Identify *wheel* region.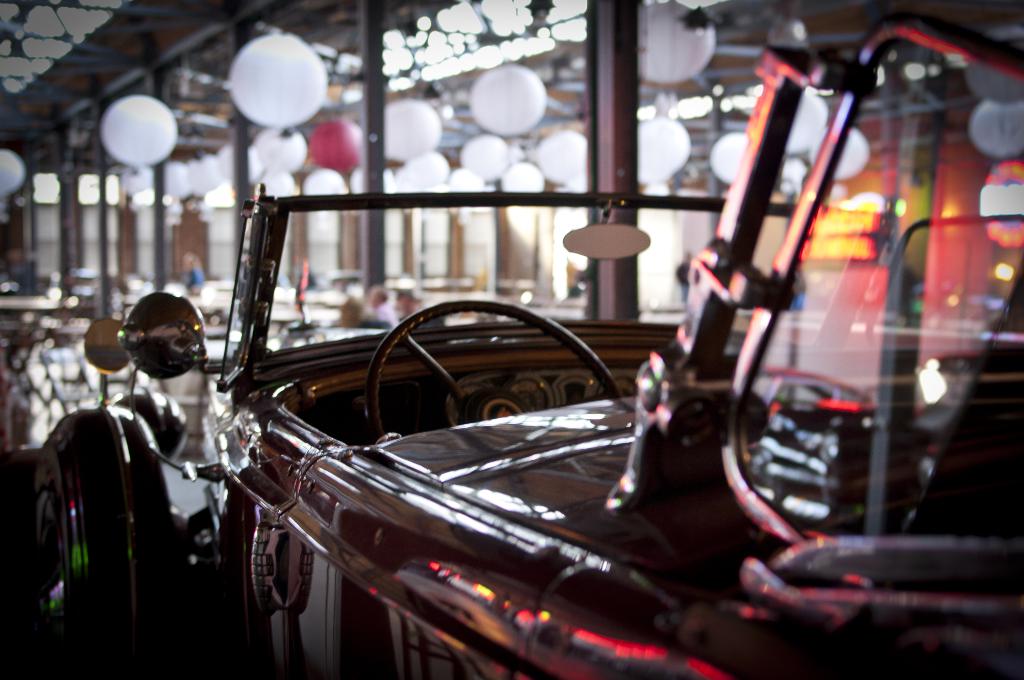
Region: 367:297:621:446.
